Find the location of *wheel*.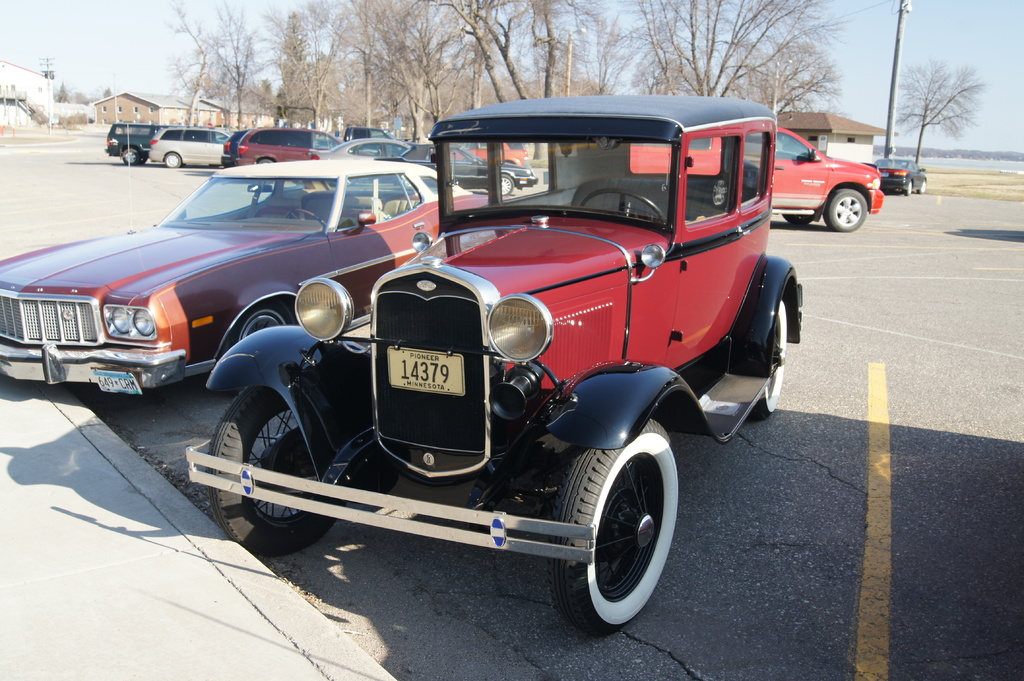
Location: [left=904, top=179, right=913, bottom=192].
